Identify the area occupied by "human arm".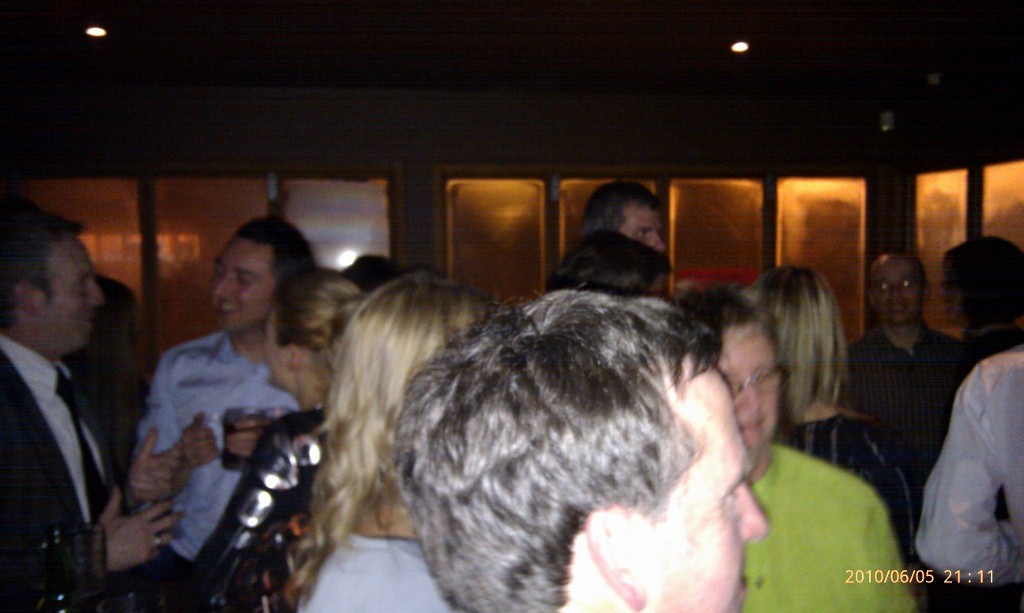
Area: BBox(140, 357, 218, 500).
